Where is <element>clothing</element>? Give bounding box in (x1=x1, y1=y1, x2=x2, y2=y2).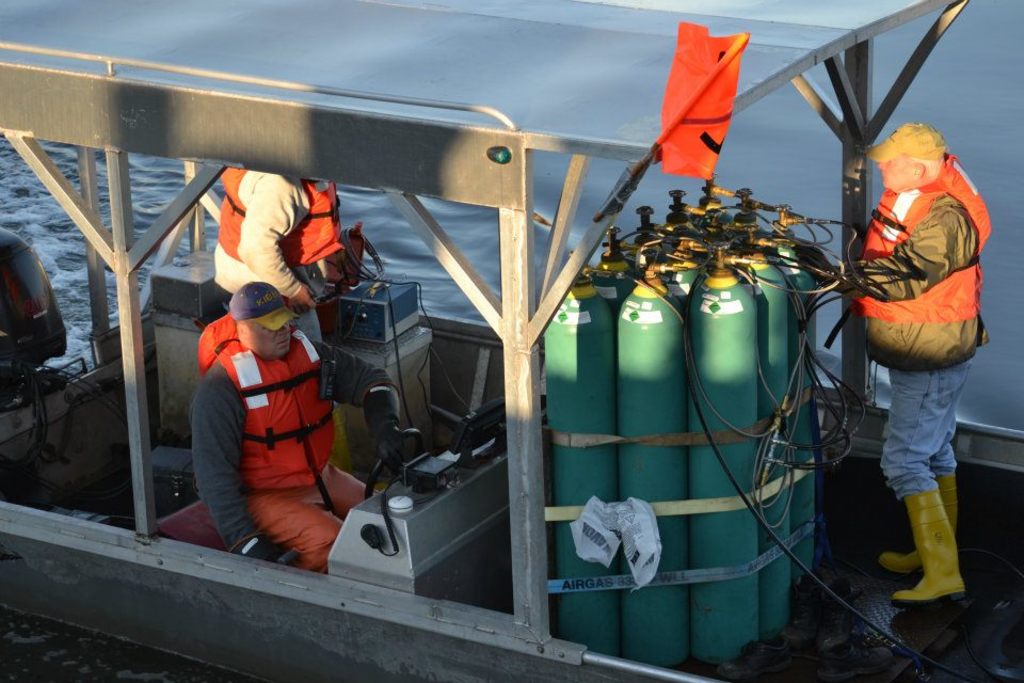
(x1=190, y1=313, x2=401, y2=576).
